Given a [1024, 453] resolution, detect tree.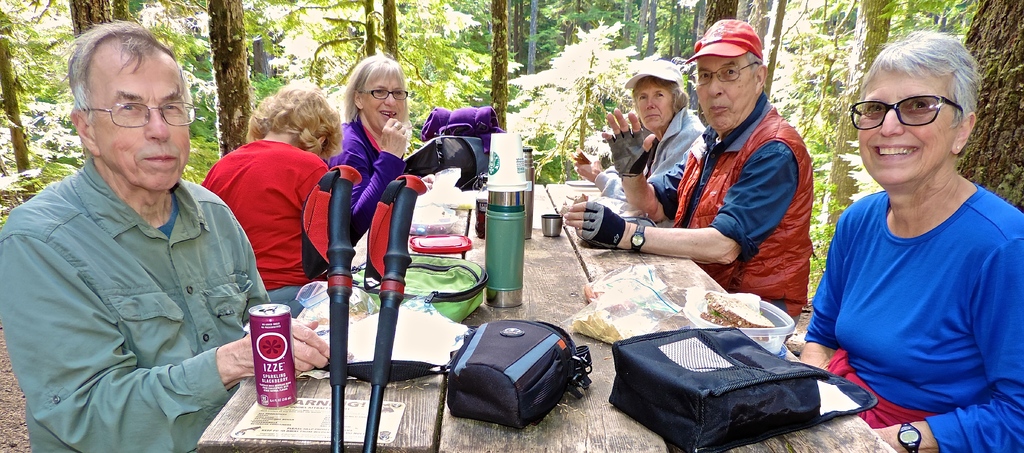
492:0:509:129.
